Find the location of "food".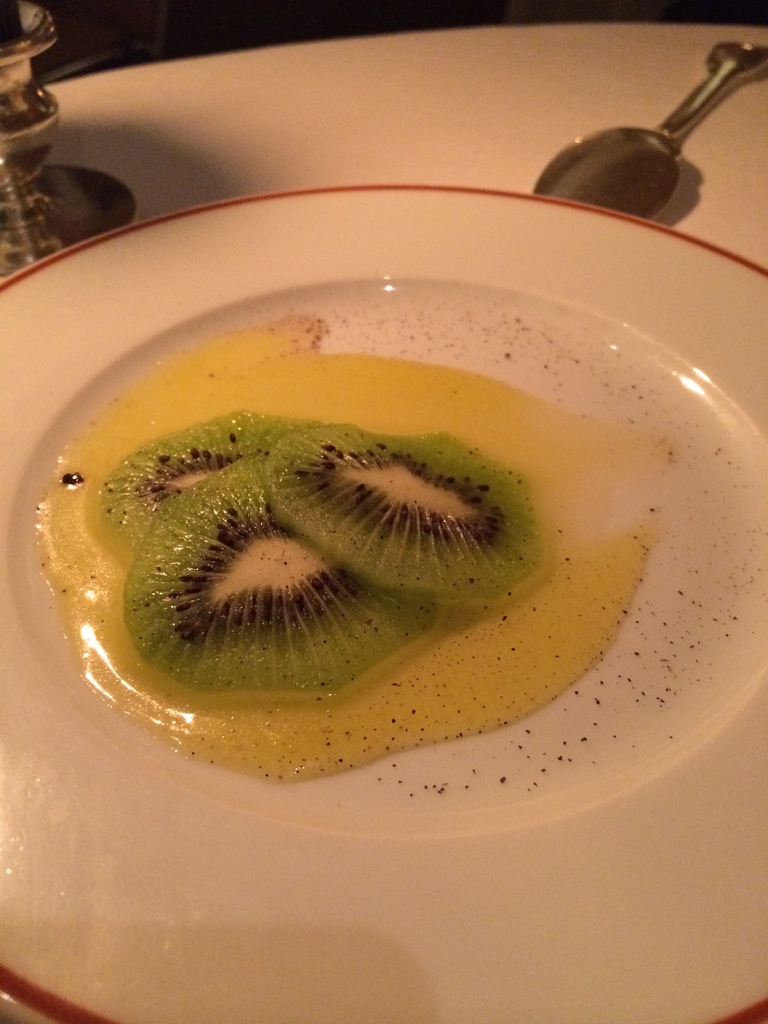
Location: detection(261, 422, 543, 606).
